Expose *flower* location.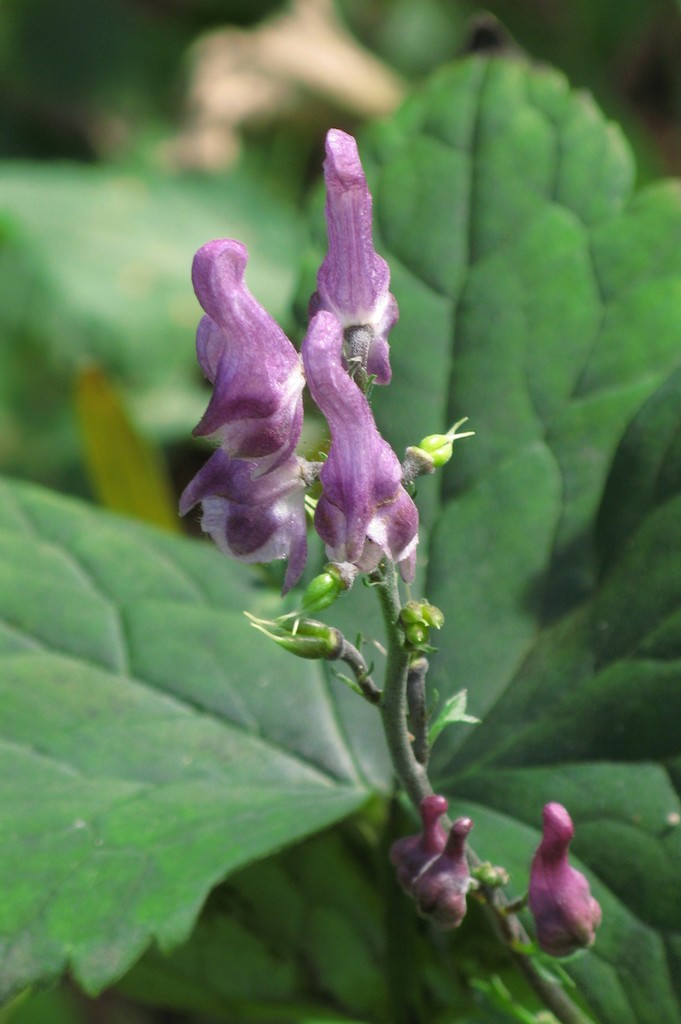
Exposed at Rect(176, 127, 421, 586).
